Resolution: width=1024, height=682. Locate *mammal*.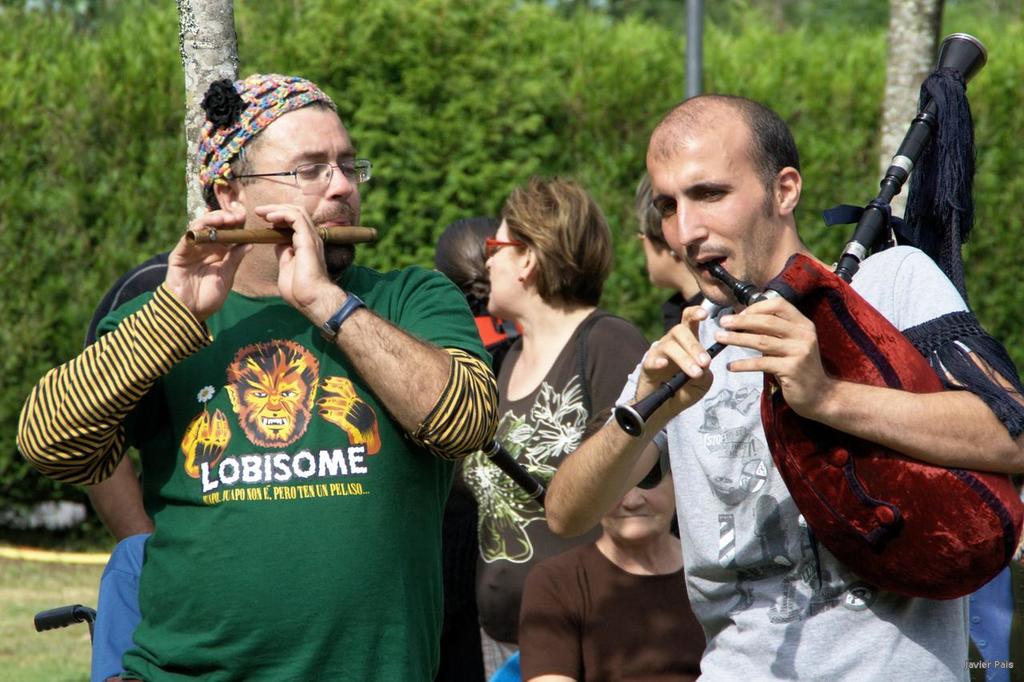
(482, 176, 646, 681).
